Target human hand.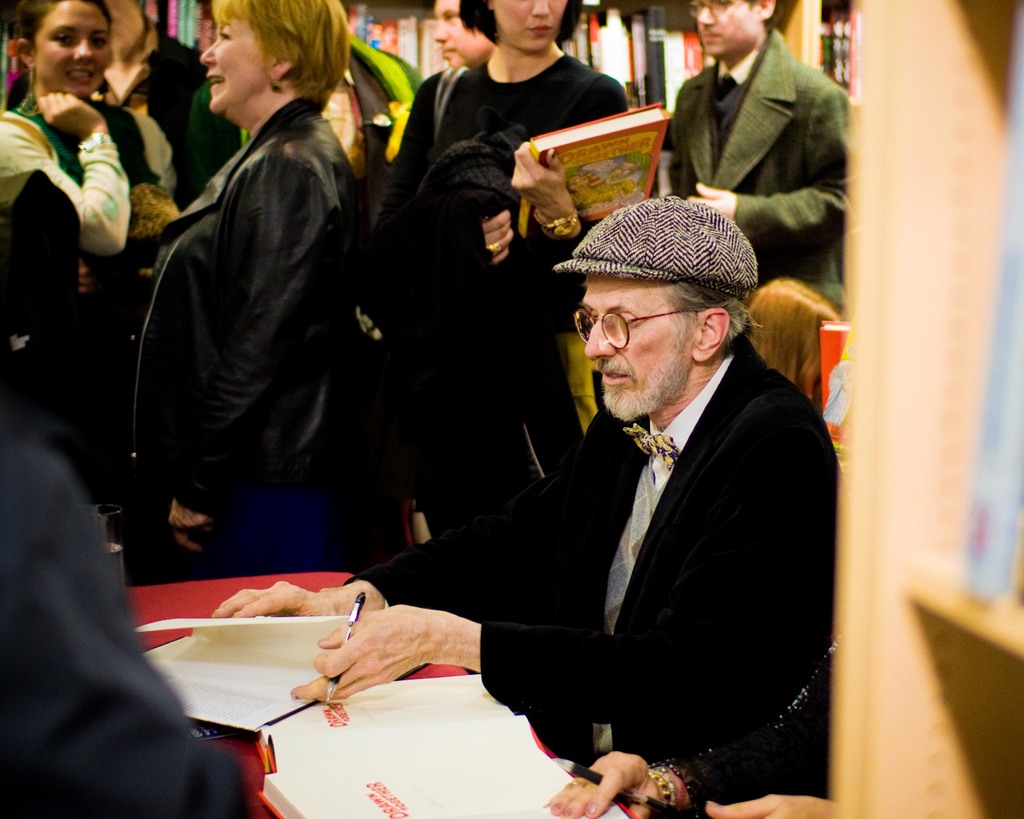
Target region: [x1=33, y1=91, x2=104, y2=135].
